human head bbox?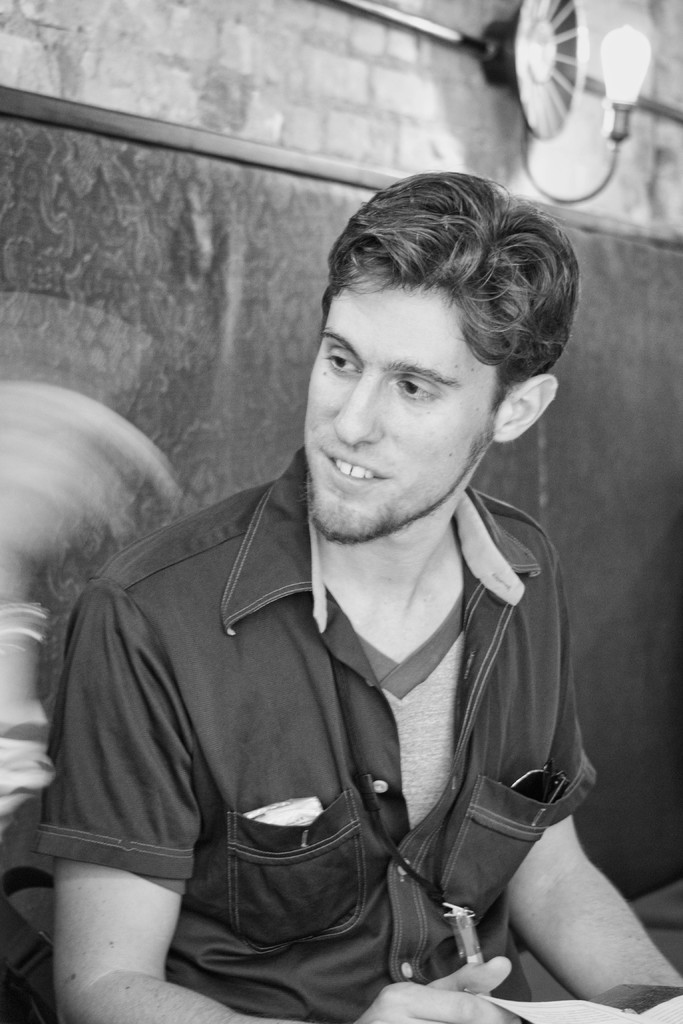
left=301, top=163, right=566, bottom=513
